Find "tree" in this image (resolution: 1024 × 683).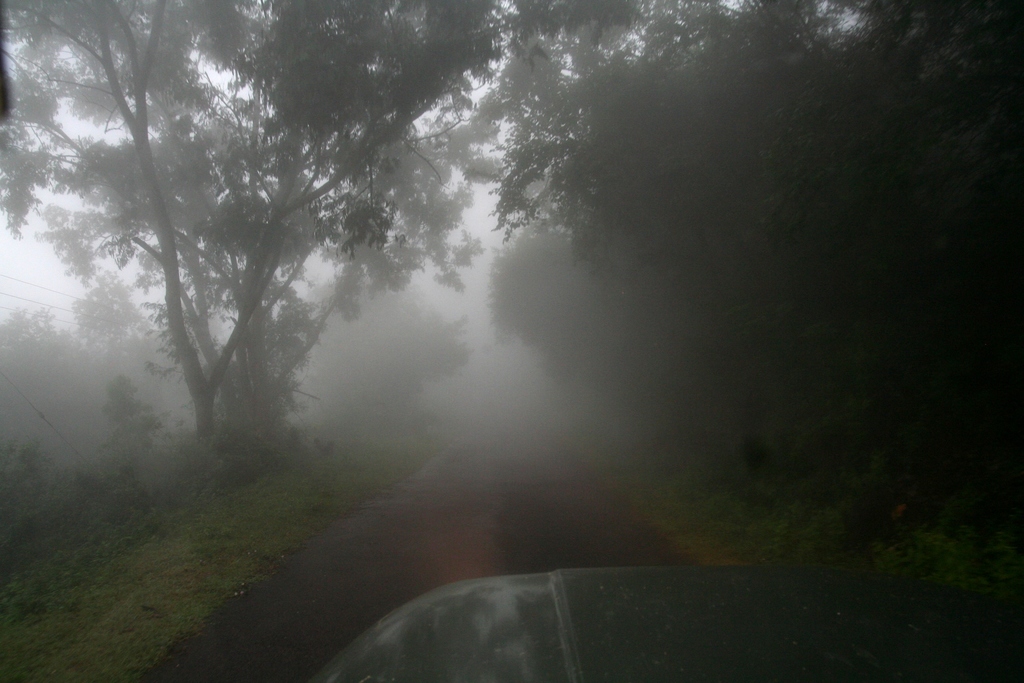
box(0, 0, 637, 444).
